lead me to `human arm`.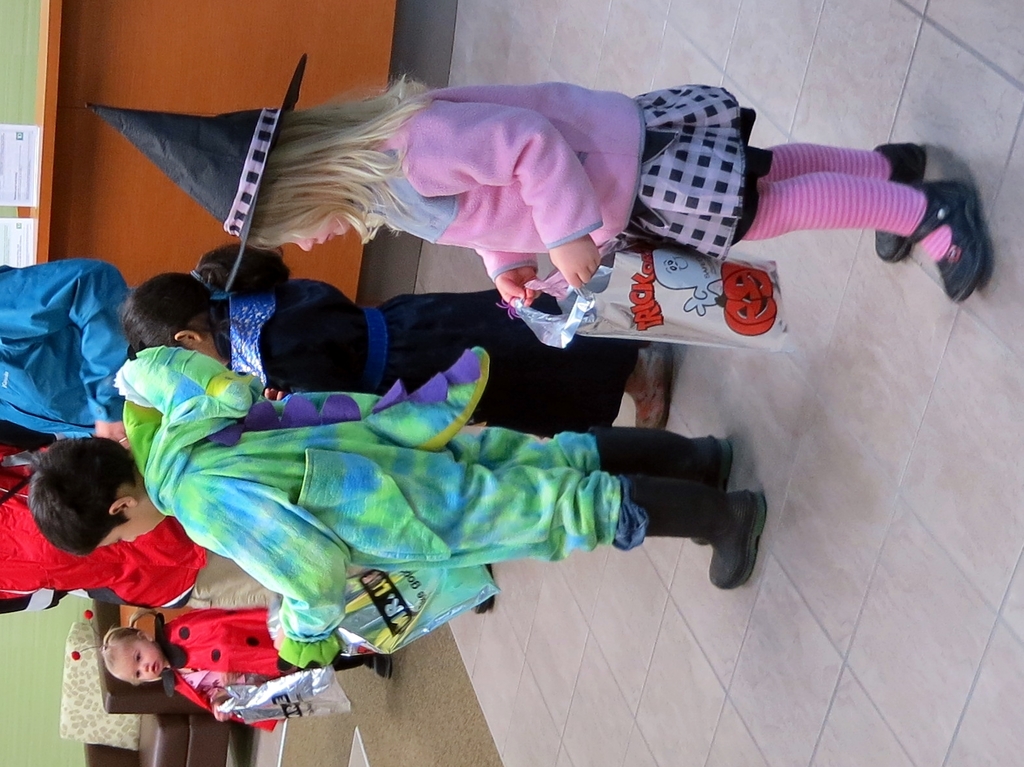
Lead to bbox(209, 700, 233, 728).
